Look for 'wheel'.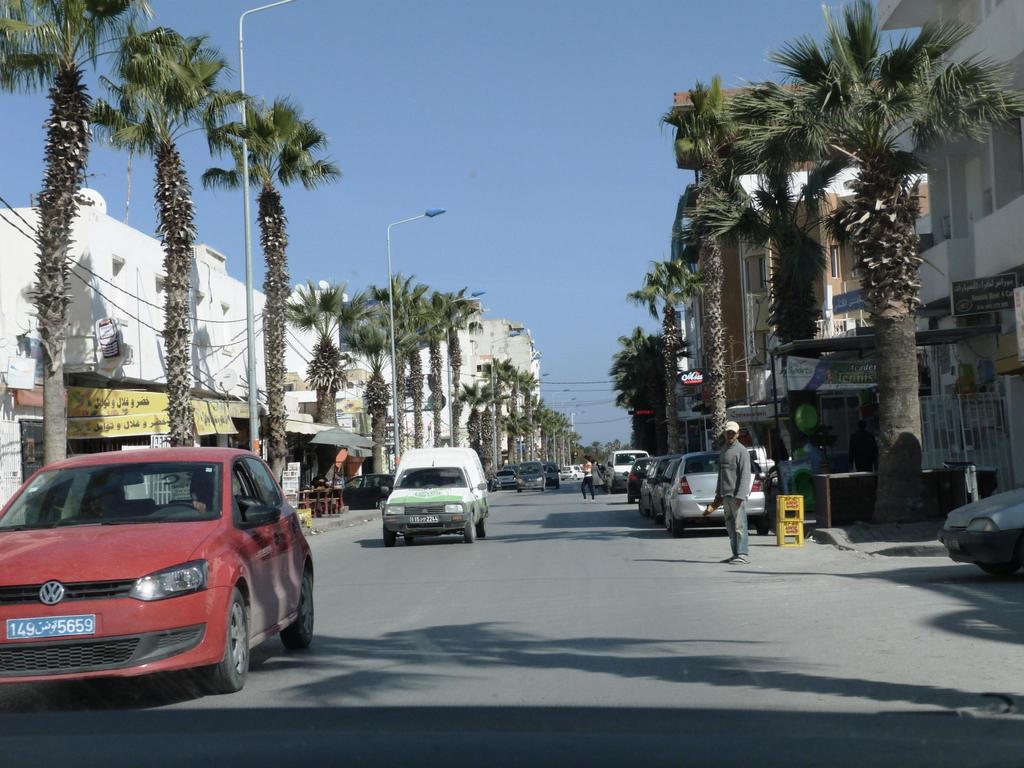
Found: 465,513,474,542.
